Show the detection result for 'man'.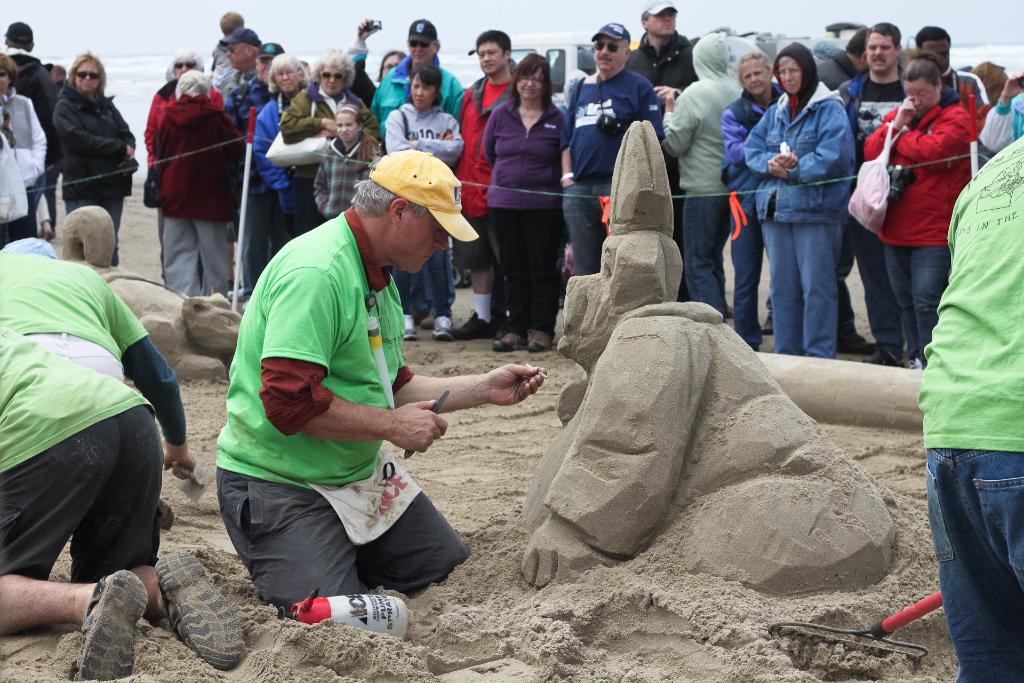
(49,64,68,88).
